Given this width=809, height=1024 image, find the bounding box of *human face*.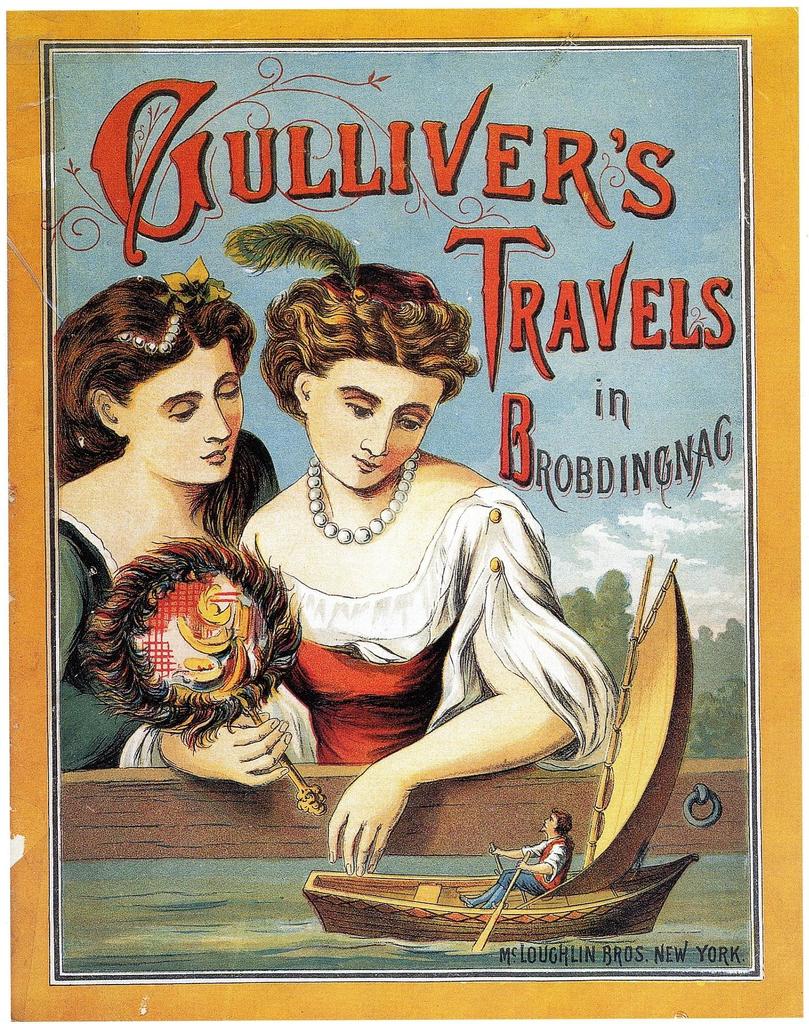
bbox=(543, 813, 557, 832).
